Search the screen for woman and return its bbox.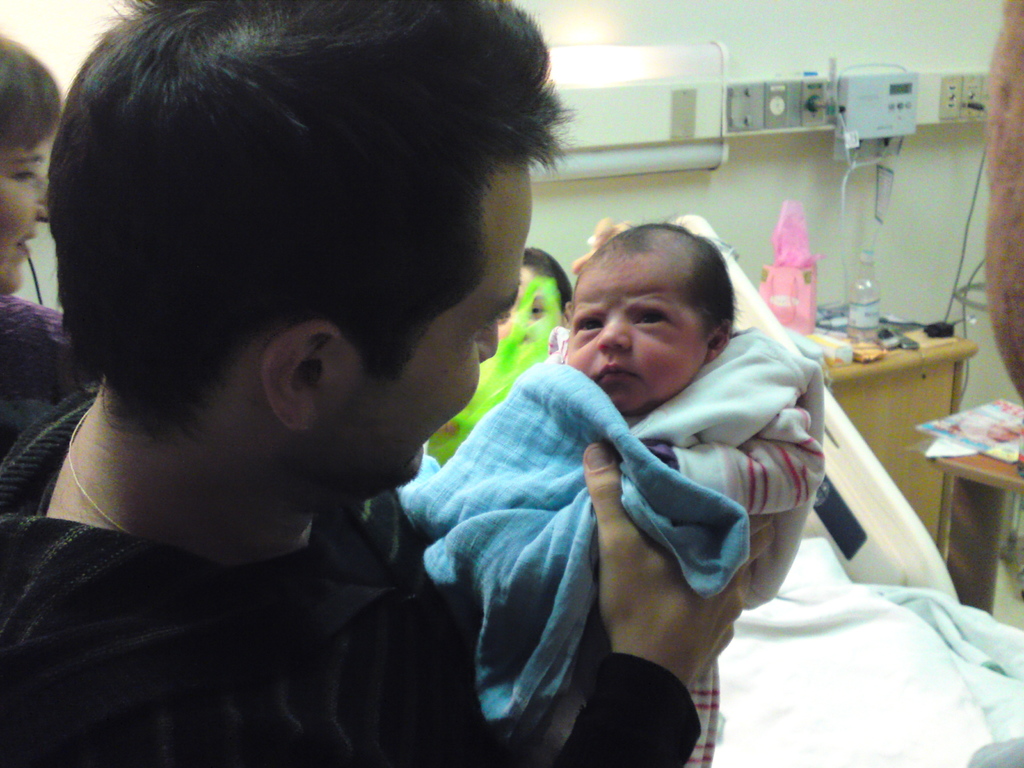
Found: (left=0, top=32, right=60, bottom=399).
